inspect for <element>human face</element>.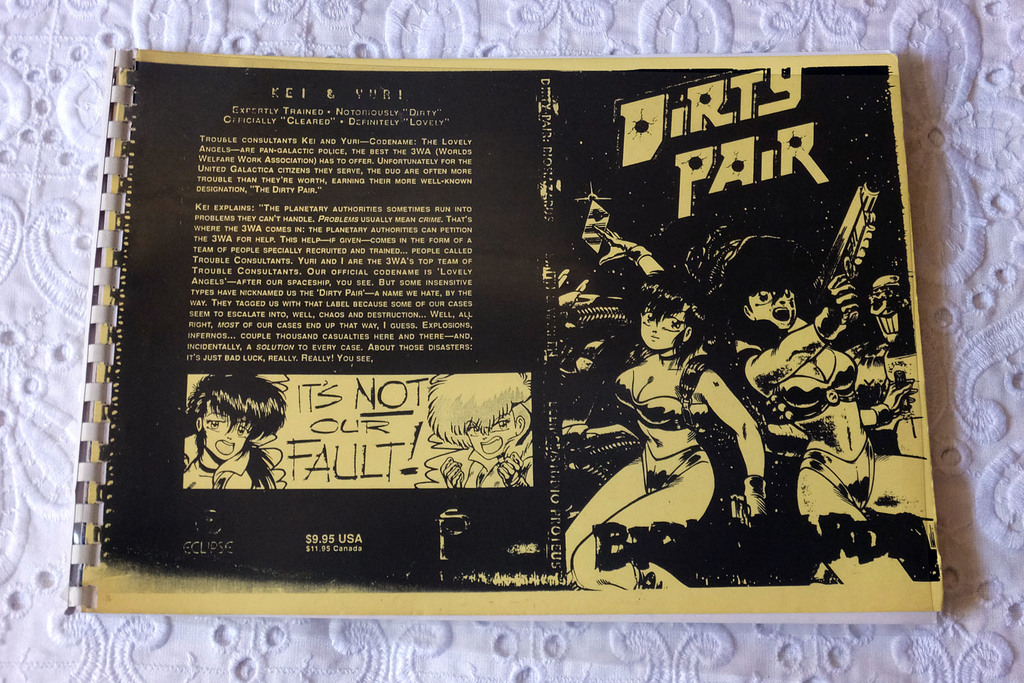
Inspection: [x1=753, y1=288, x2=796, y2=328].
